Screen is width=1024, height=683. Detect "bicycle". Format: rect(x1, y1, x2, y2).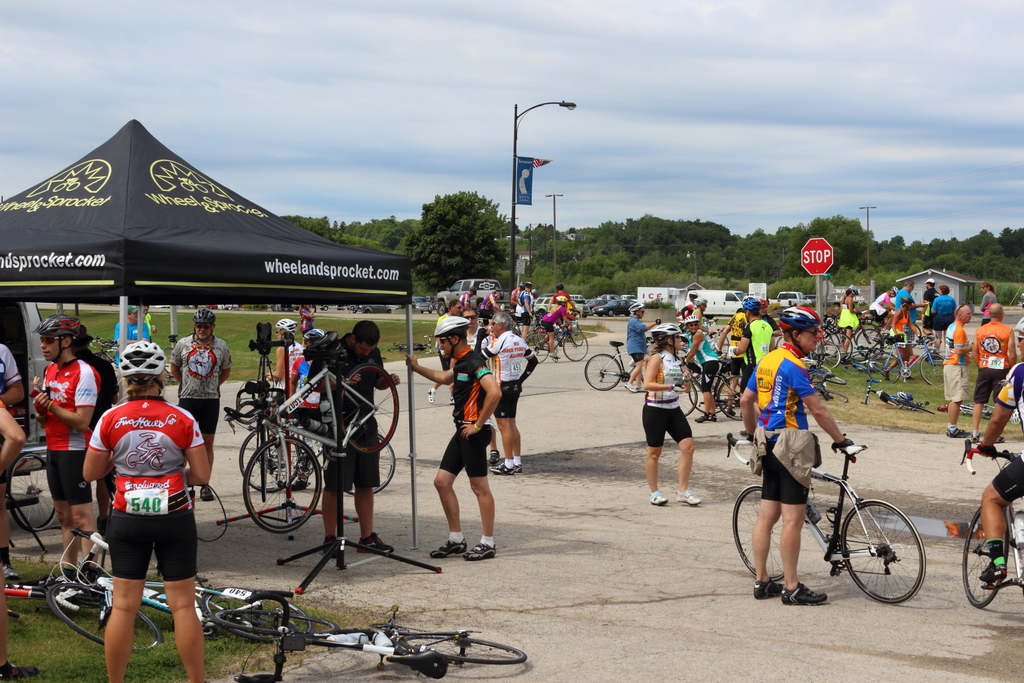
rect(529, 323, 588, 360).
